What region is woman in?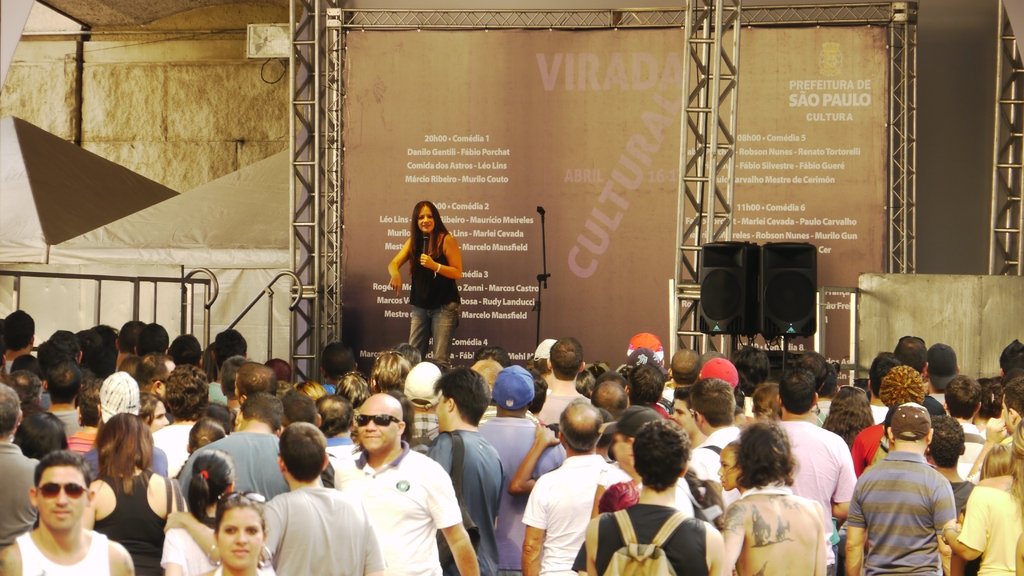
(385,199,466,364).
